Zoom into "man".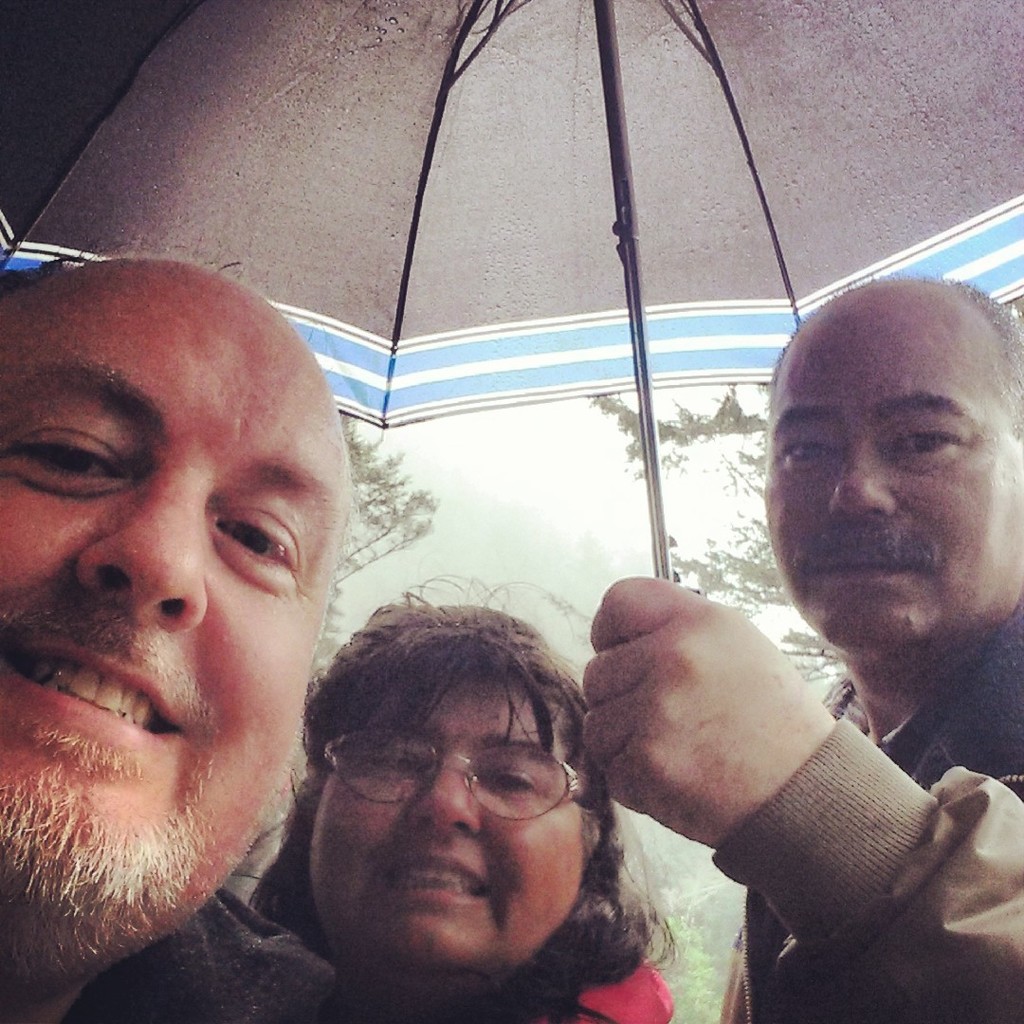
Zoom target: region(246, 594, 676, 1023).
